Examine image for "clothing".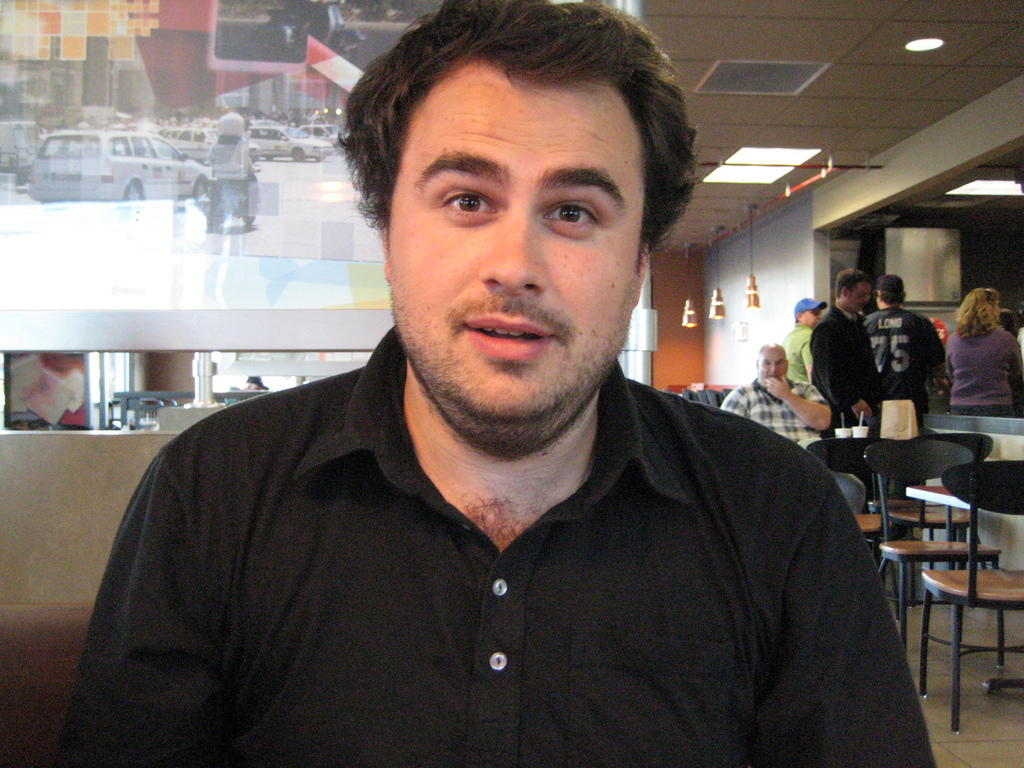
Examination result: 717/374/867/513.
